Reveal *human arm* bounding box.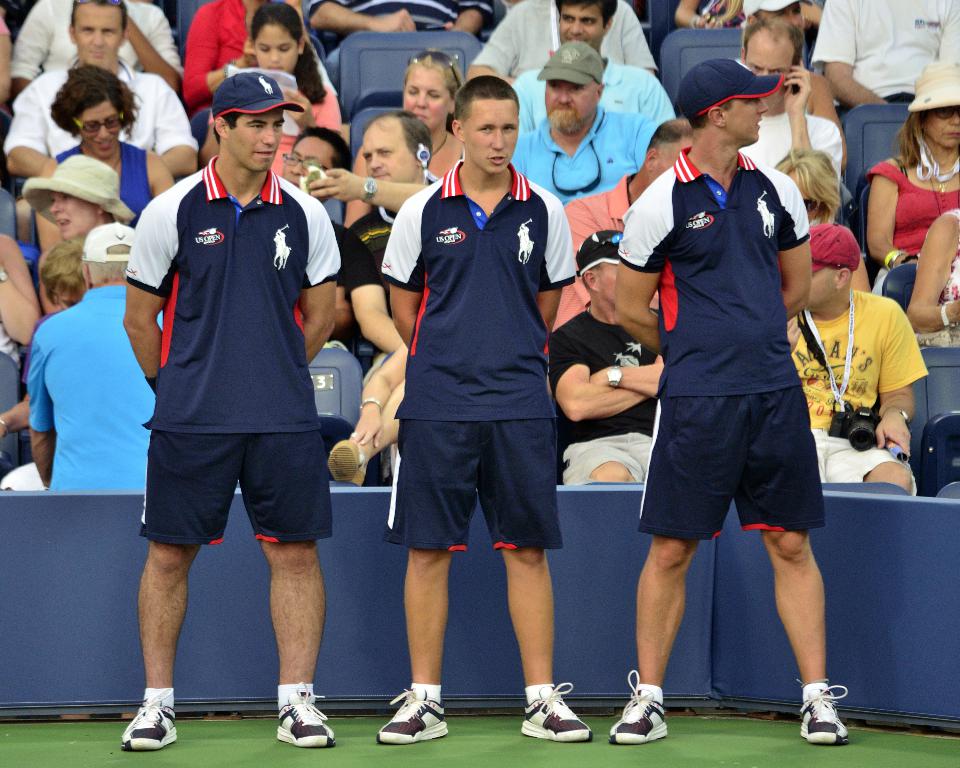
Revealed: {"left": 347, "top": 336, "right": 412, "bottom": 450}.
